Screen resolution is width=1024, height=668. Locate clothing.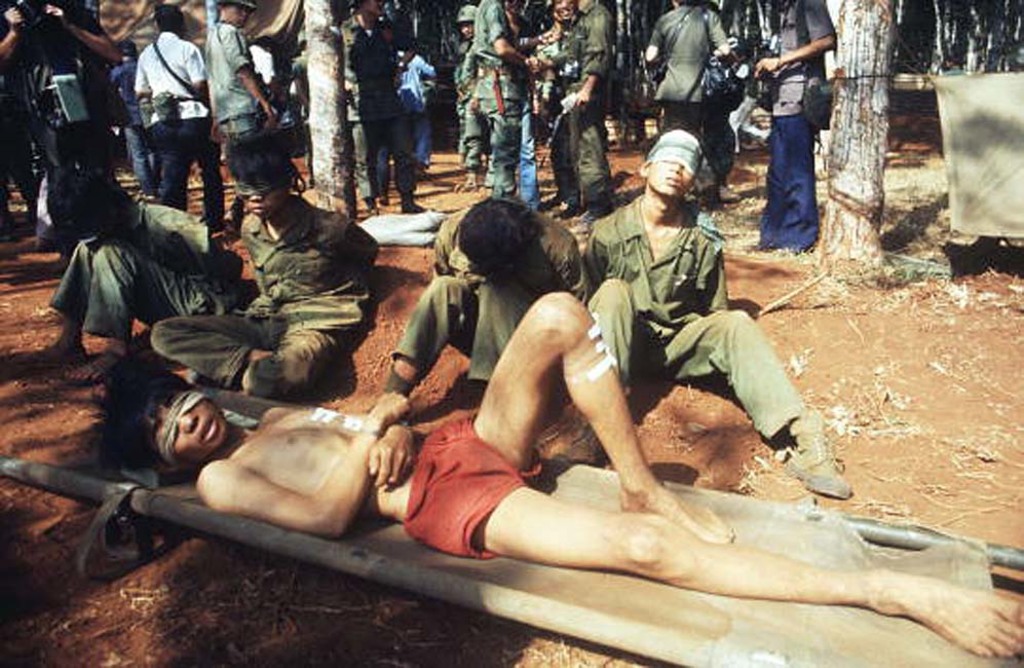
651 0 721 203.
